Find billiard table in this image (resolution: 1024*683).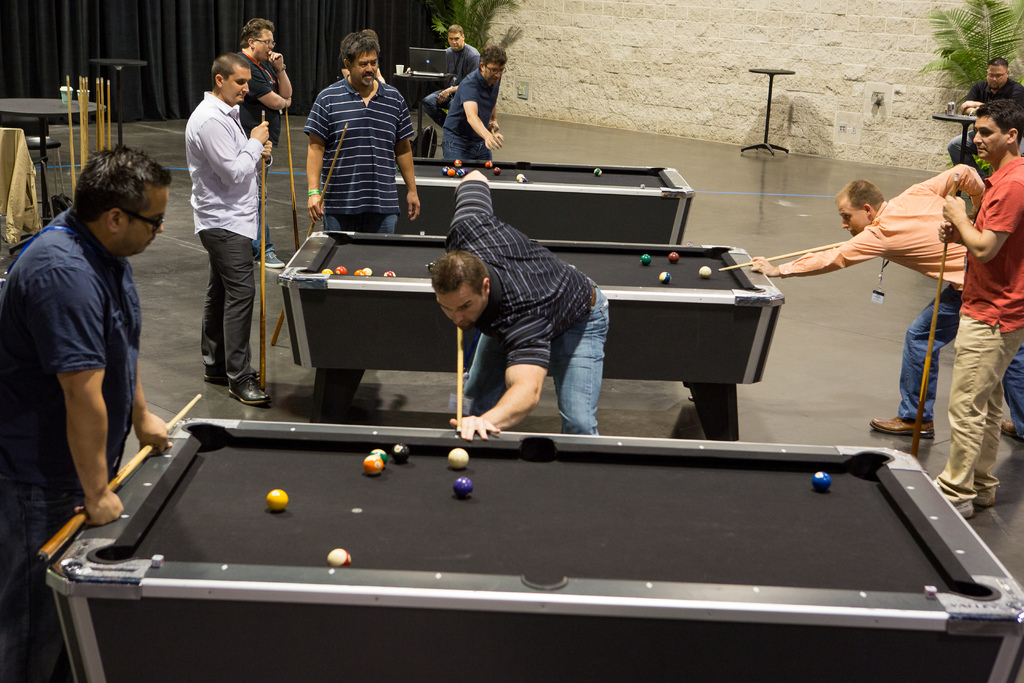
394, 154, 696, 243.
